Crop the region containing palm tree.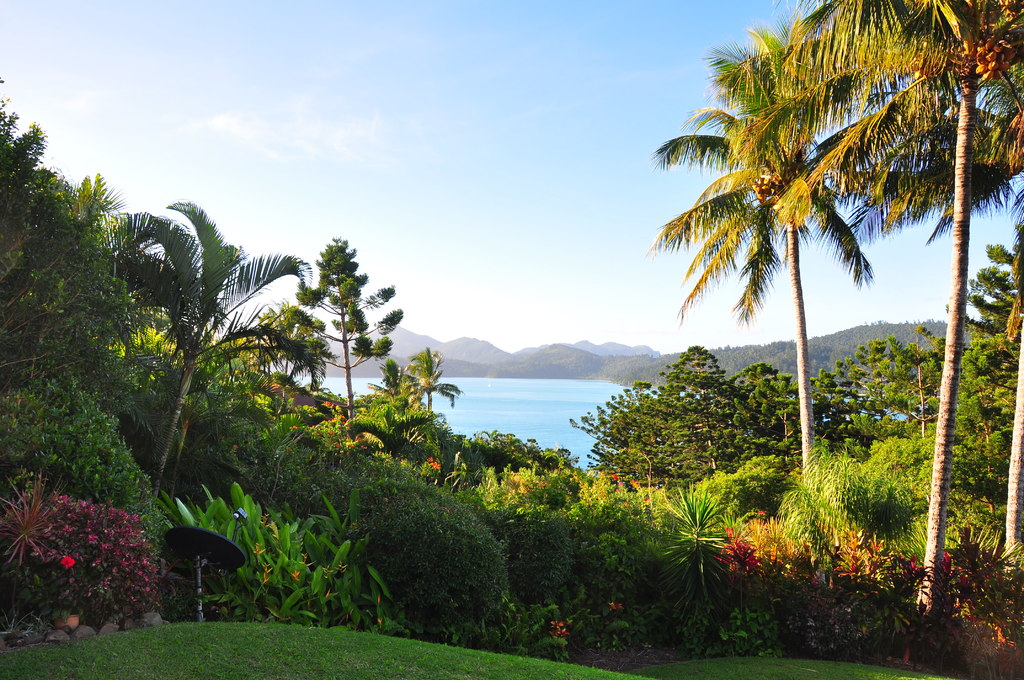
Crop region: x1=113, y1=193, x2=311, y2=508.
